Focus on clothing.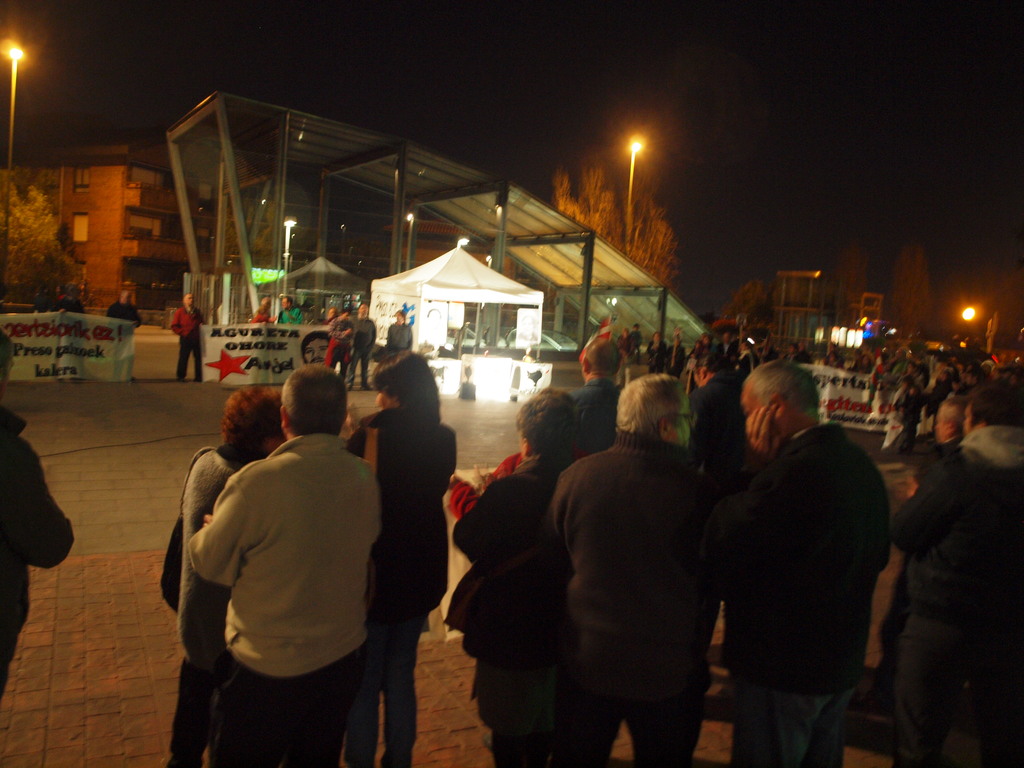
Focused at Rect(172, 302, 205, 378).
